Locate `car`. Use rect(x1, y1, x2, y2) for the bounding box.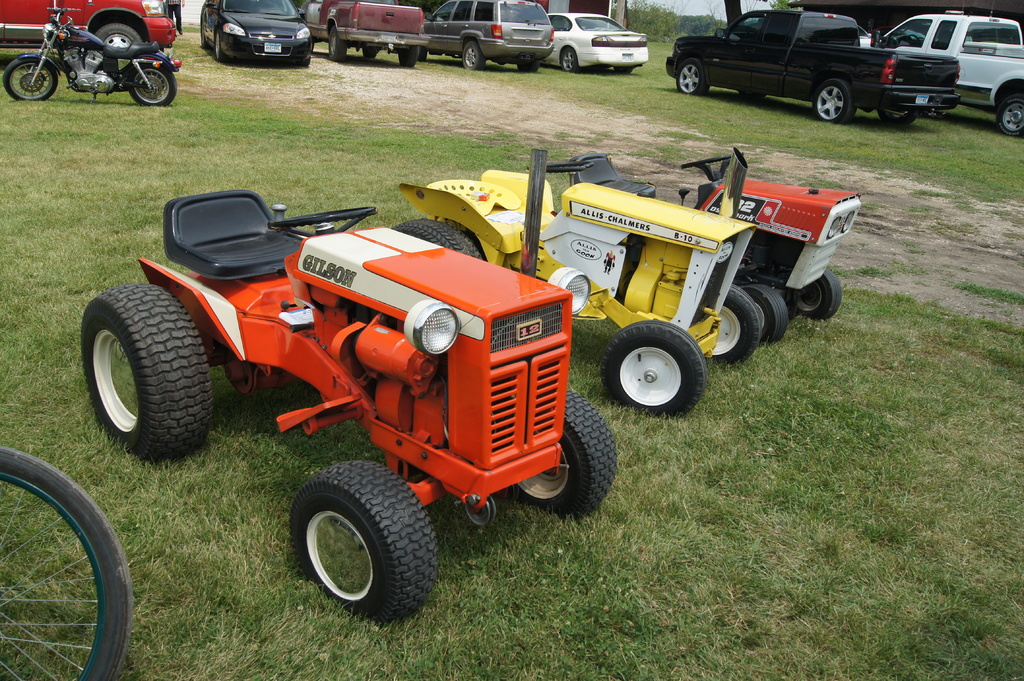
rect(552, 7, 660, 68).
